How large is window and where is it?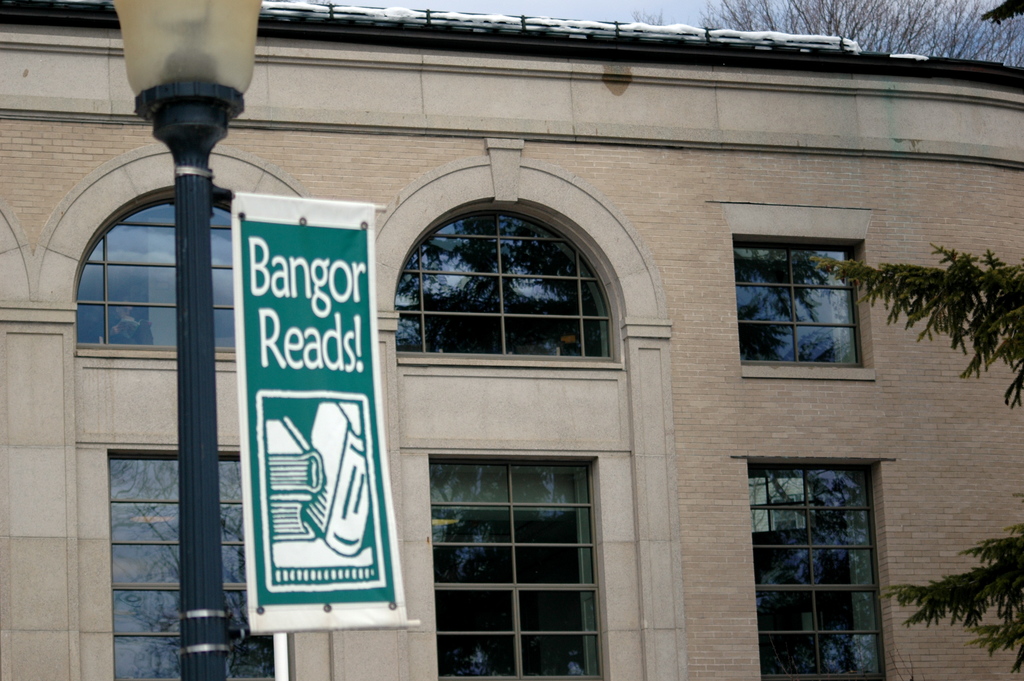
Bounding box: (110,450,289,678).
